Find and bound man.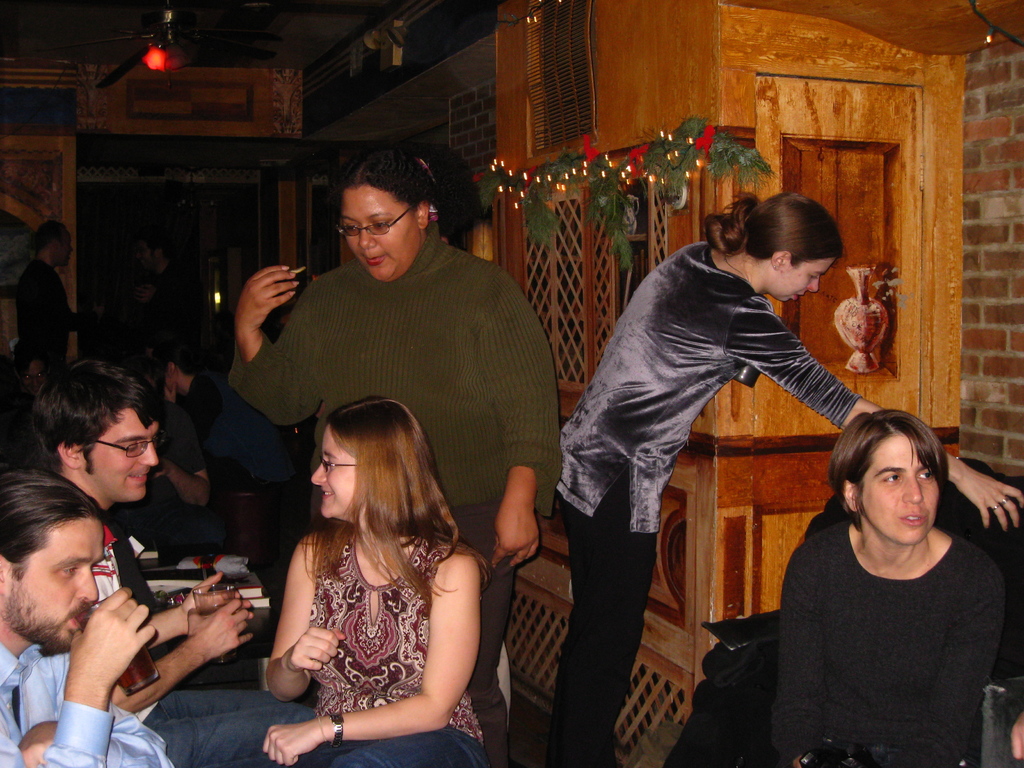
Bound: box=[0, 467, 173, 767].
